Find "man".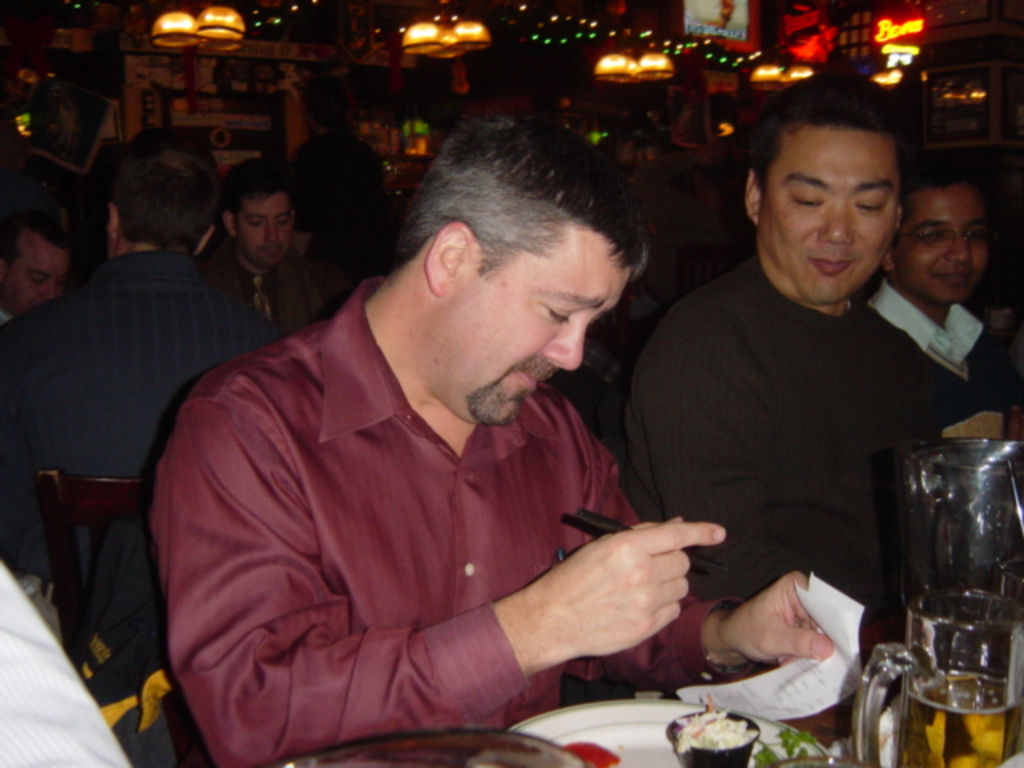
[x1=862, y1=150, x2=1019, y2=451].
